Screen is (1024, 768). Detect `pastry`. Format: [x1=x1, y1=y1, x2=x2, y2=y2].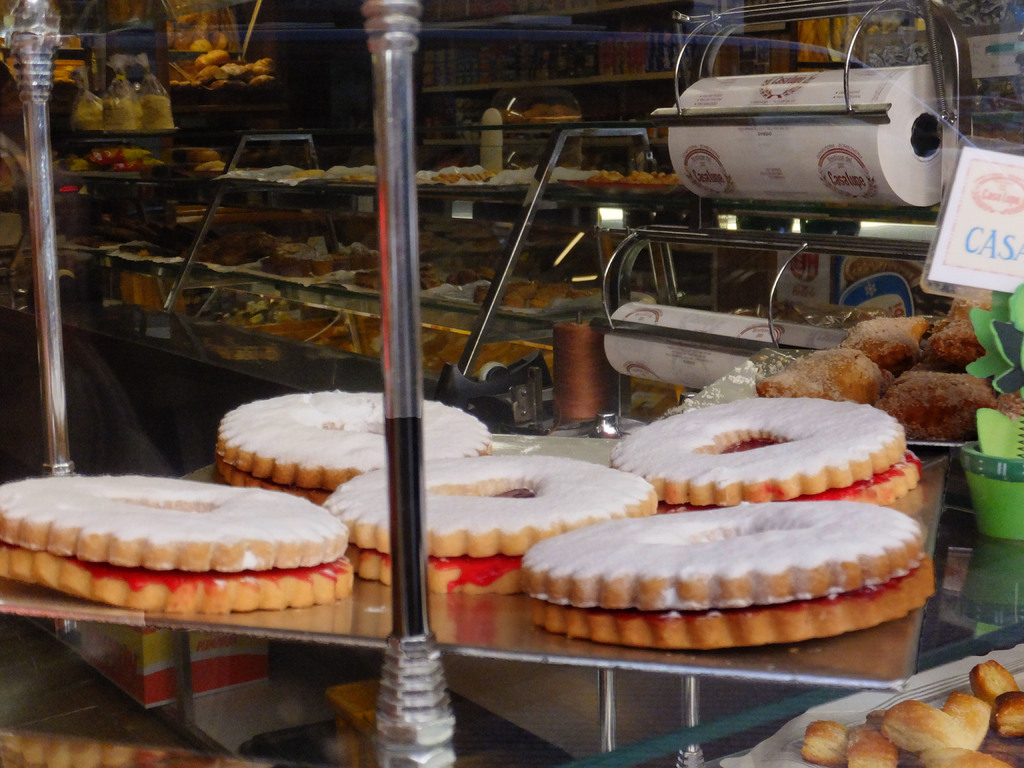
[x1=971, y1=660, x2=1023, y2=709].
